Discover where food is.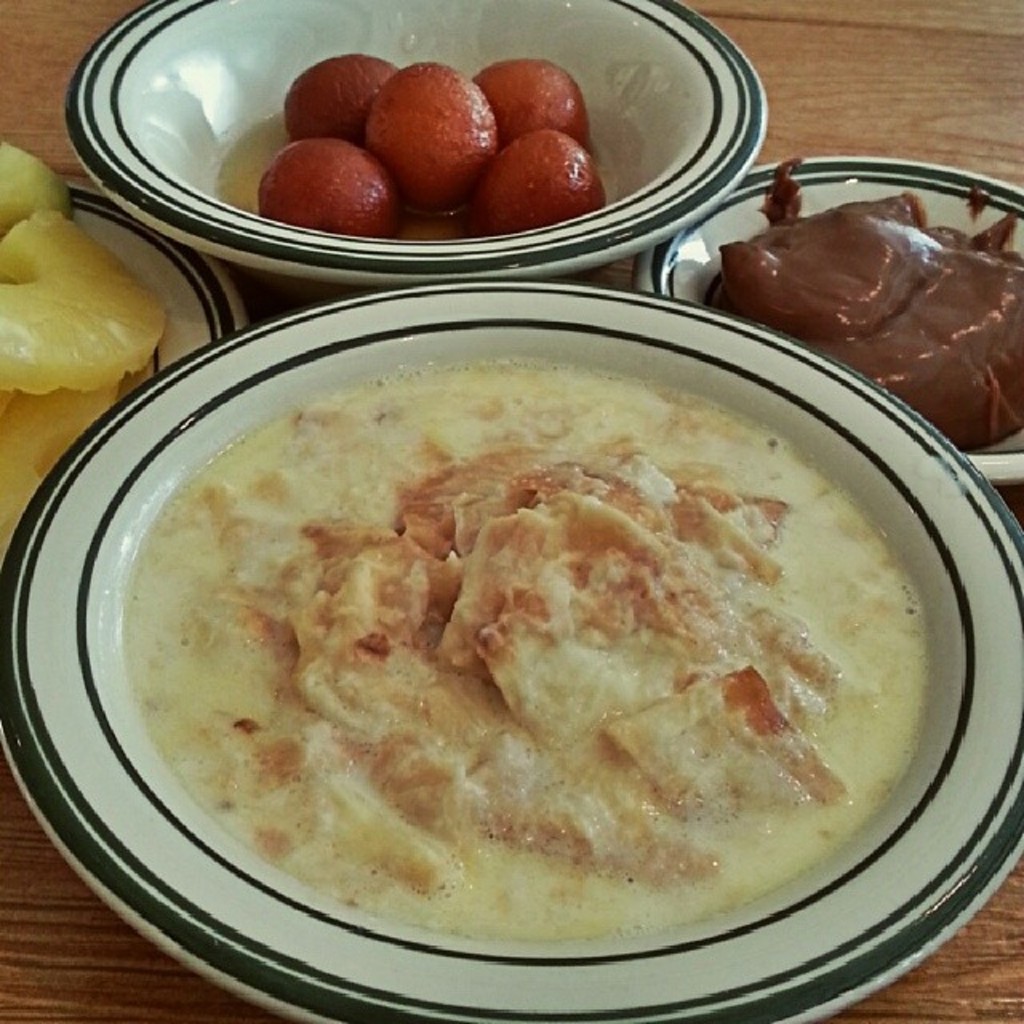
Discovered at <region>480, 122, 613, 234</region>.
